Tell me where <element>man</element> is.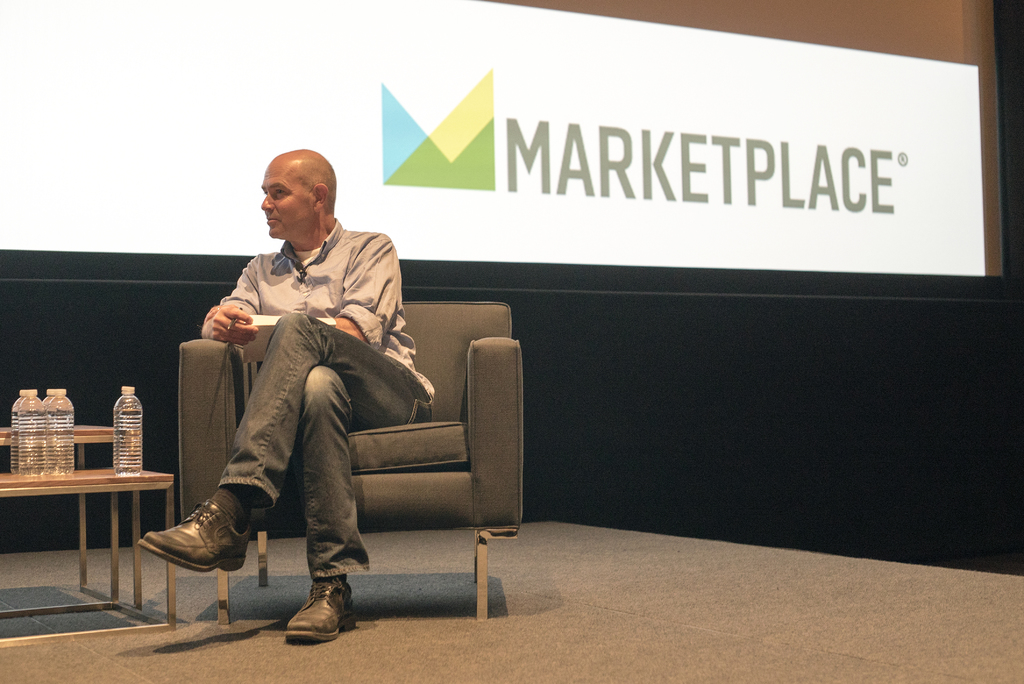
<element>man</element> is at [135,143,408,649].
